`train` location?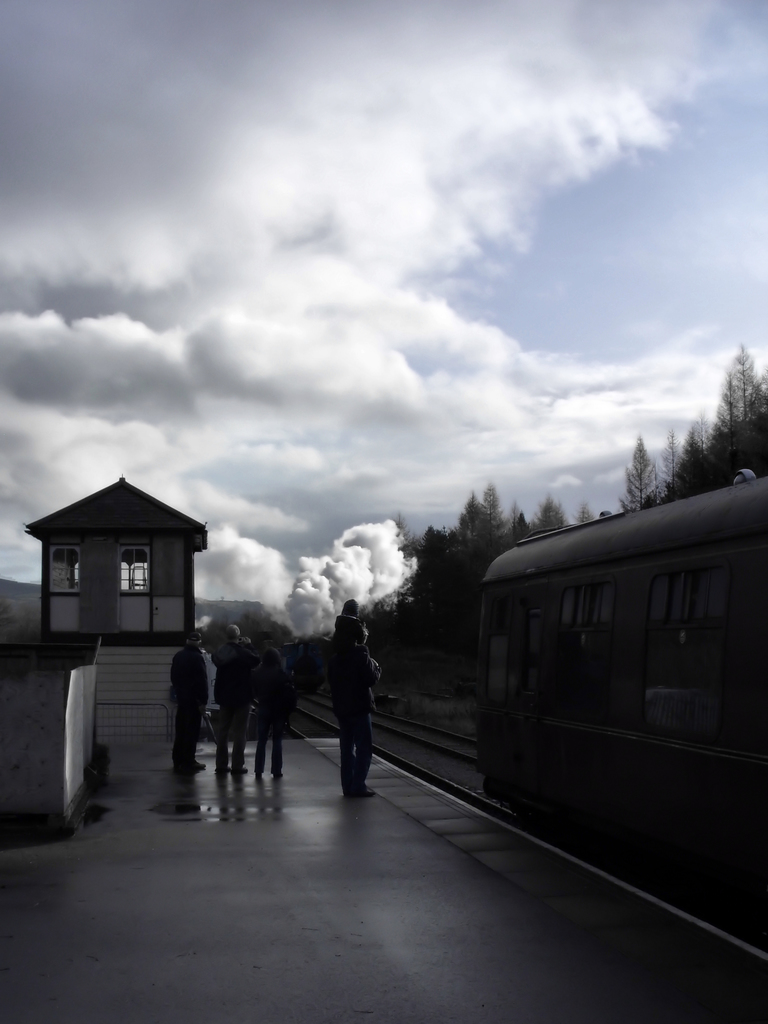
select_region(472, 474, 767, 928)
